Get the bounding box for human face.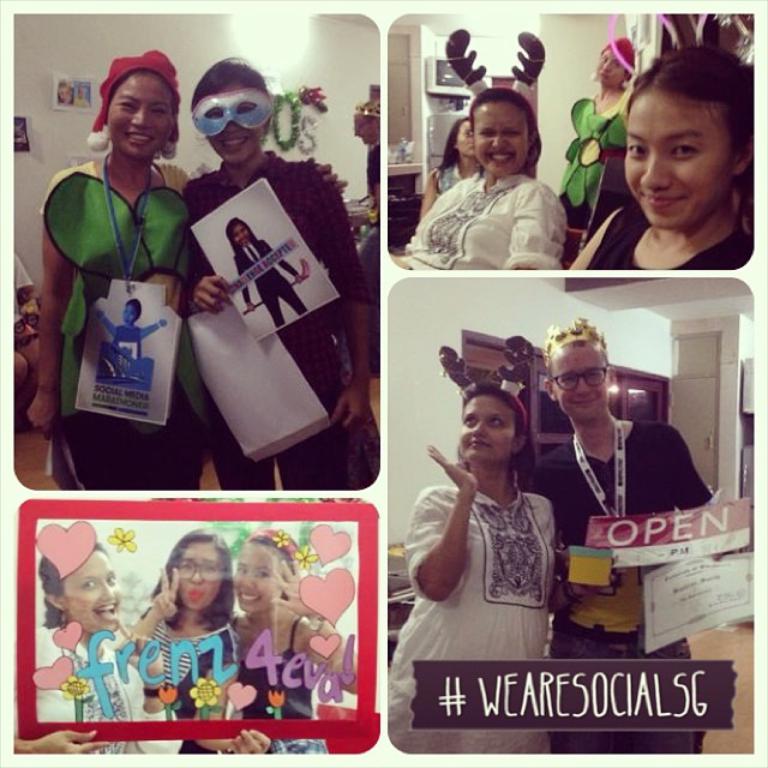
rect(107, 77, 174, 161).
